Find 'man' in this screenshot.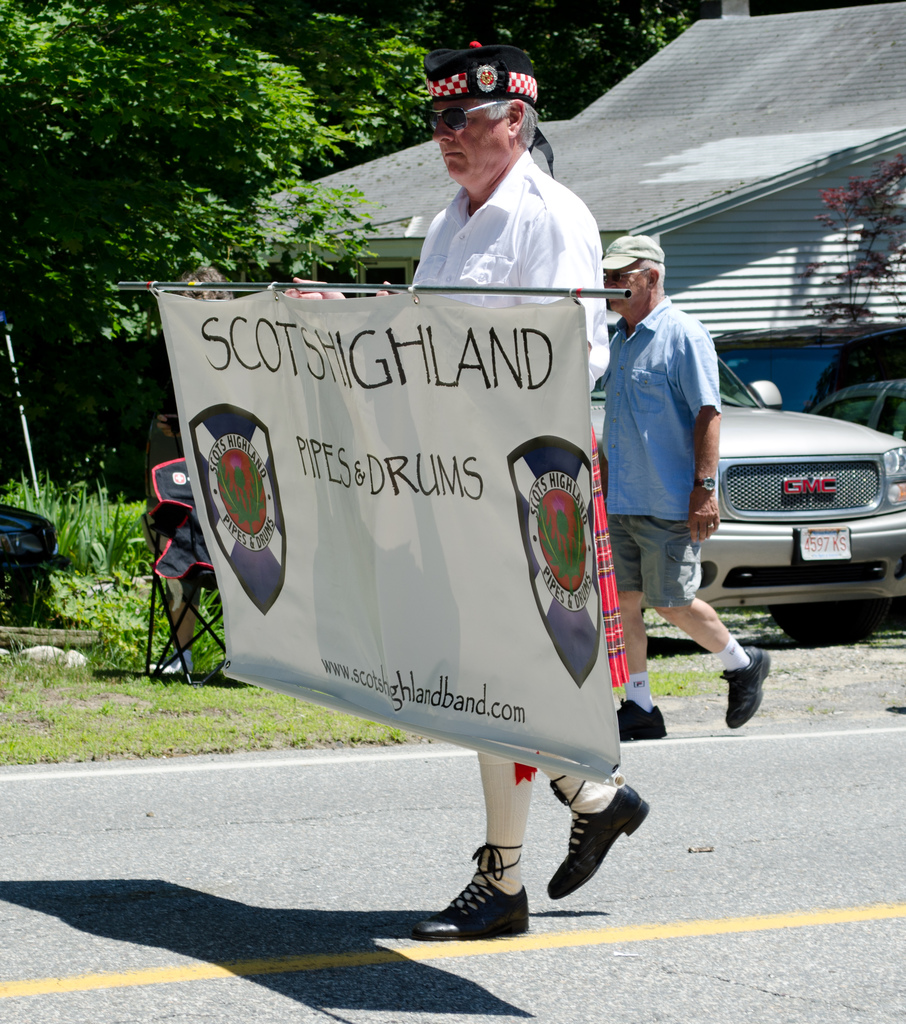
The bounding box for 'man' is select_region(281, 39, 654, 941).
